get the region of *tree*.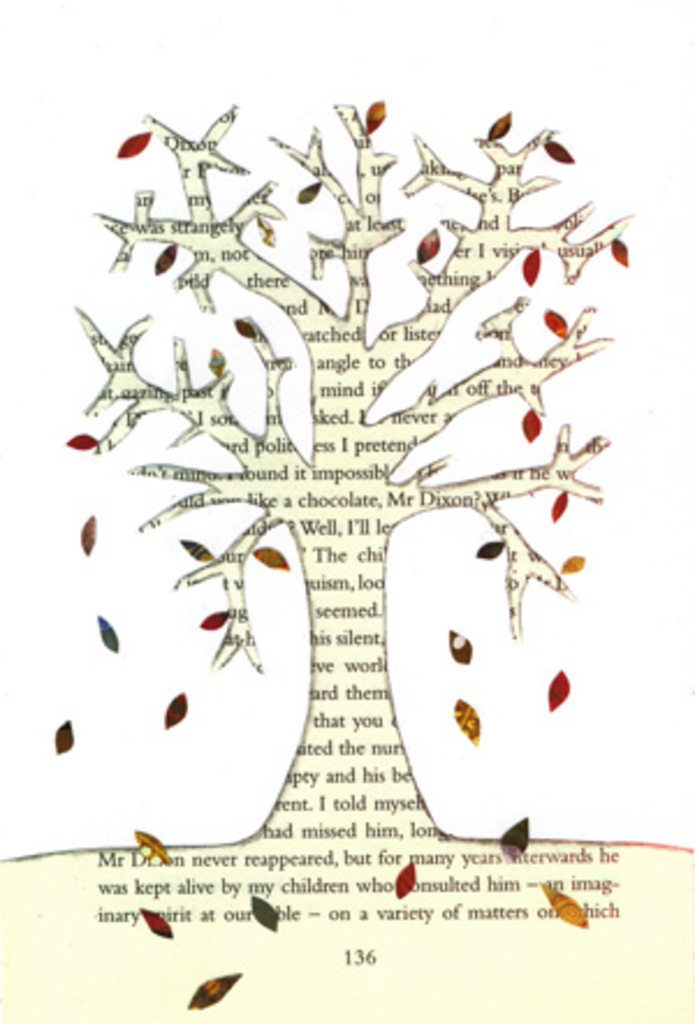
0,100,693,1022.
